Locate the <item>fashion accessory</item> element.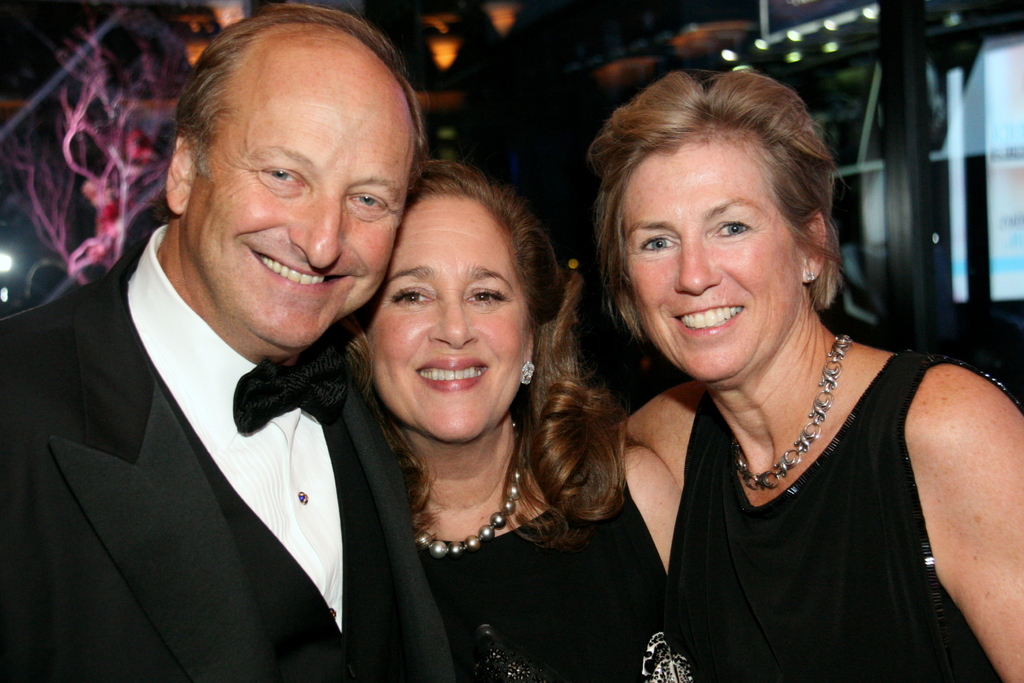
Element bbox: left=416, top=460, right=527, bottom=559.
